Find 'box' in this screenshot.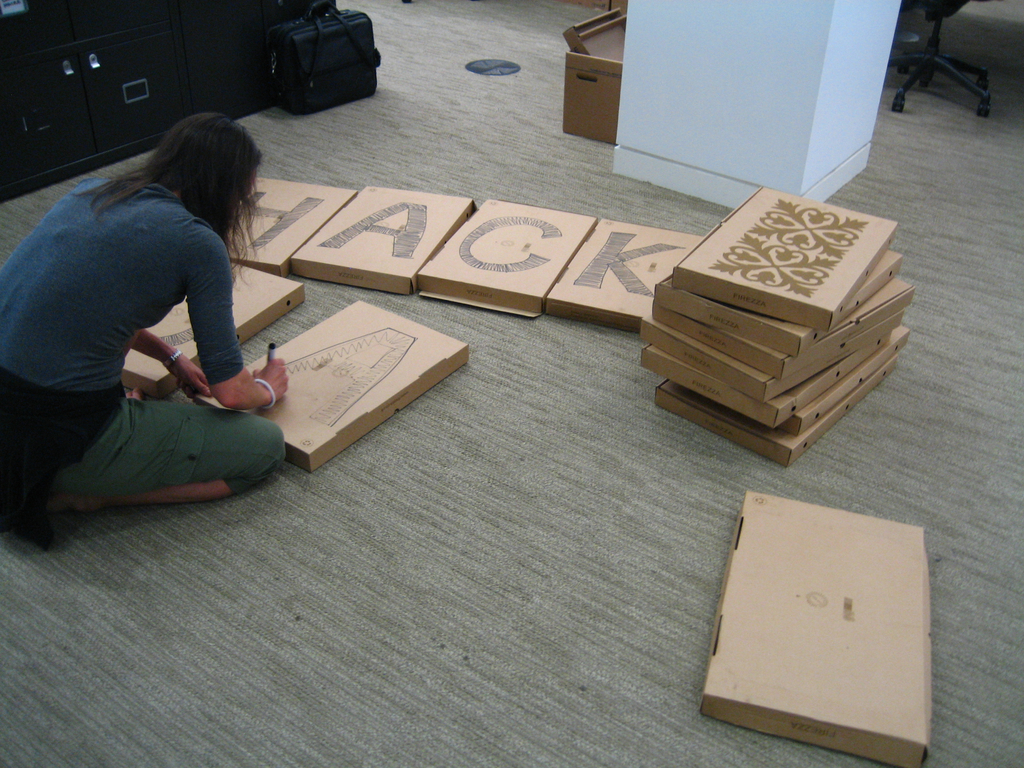
The bounding box for 'box' is pyautogui.locateOnScreen(580, 22, 632, 63).
